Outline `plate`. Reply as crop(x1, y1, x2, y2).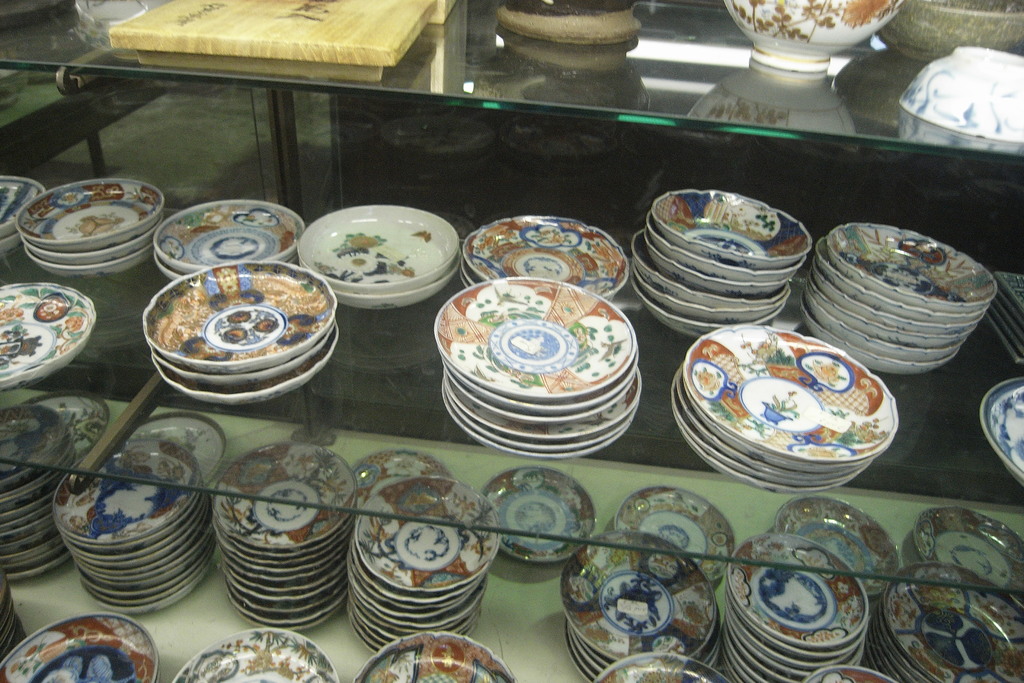
crop(979, 377, 1023, 485).
